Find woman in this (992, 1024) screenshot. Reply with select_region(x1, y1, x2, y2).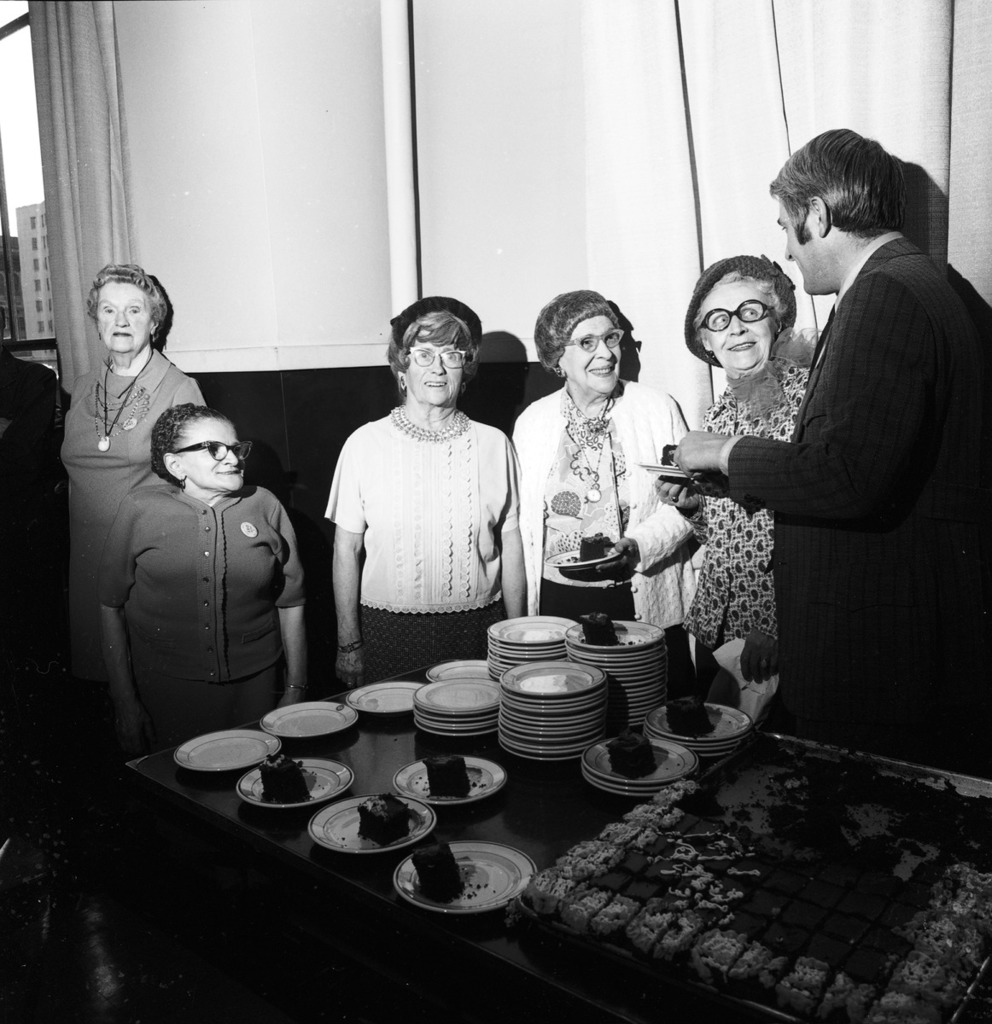
select_region(654, 253, 814, 696).
